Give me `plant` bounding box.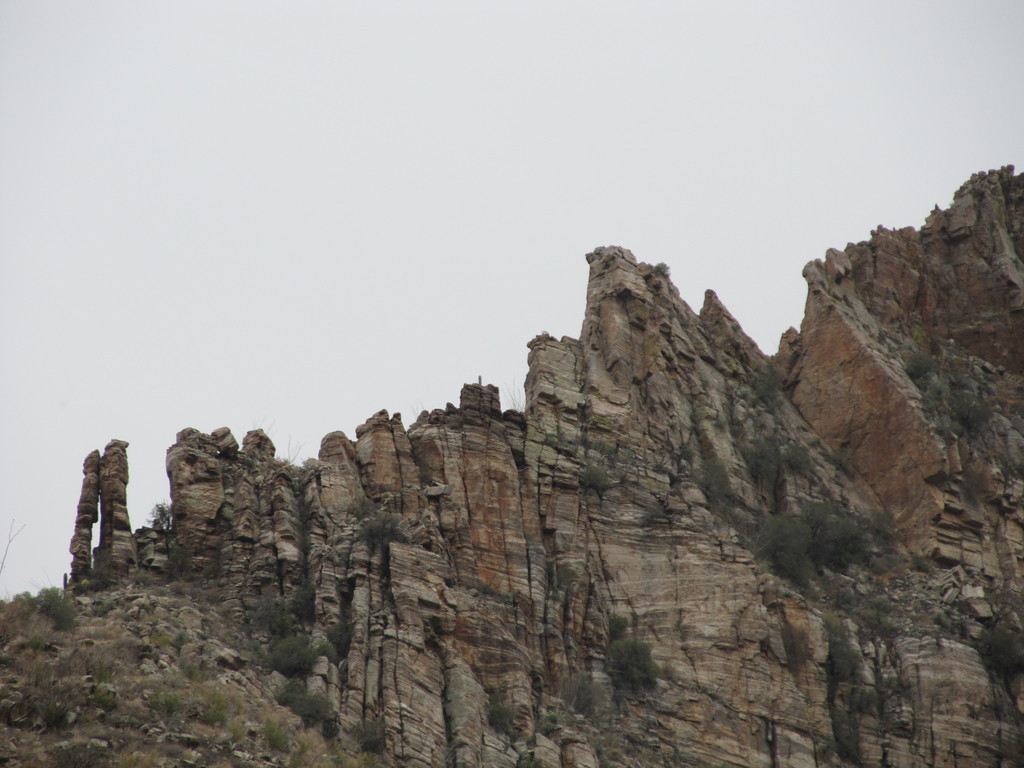
[562, 667, 603, 707].
